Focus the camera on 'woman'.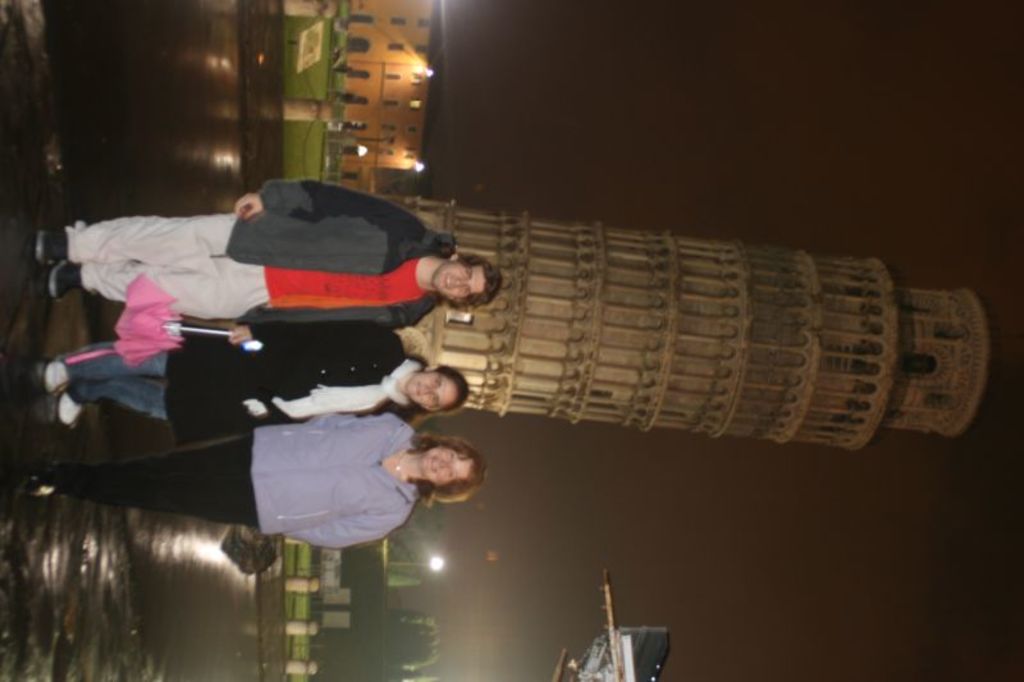
Focus region: <box>22,411,486,550</box>.
